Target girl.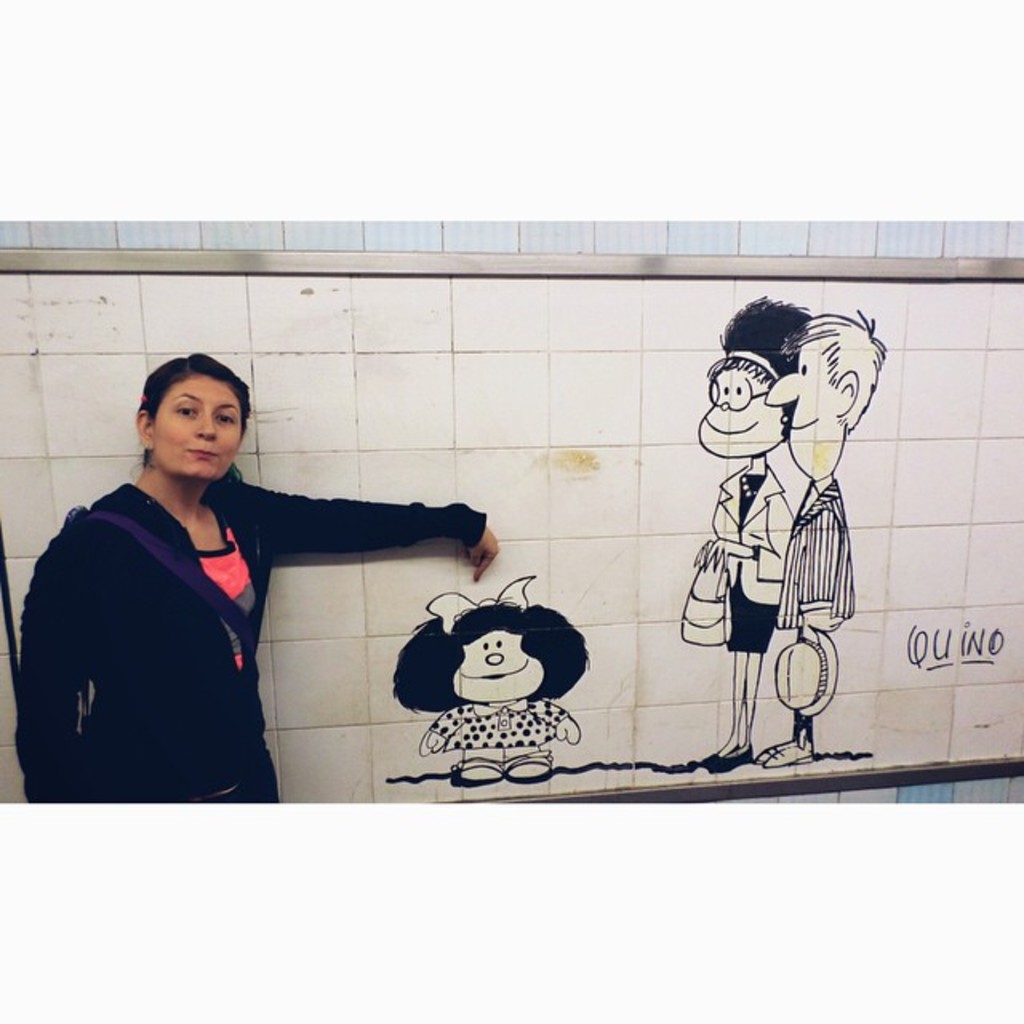
Target region: locate(26, 350, 501, 802).
